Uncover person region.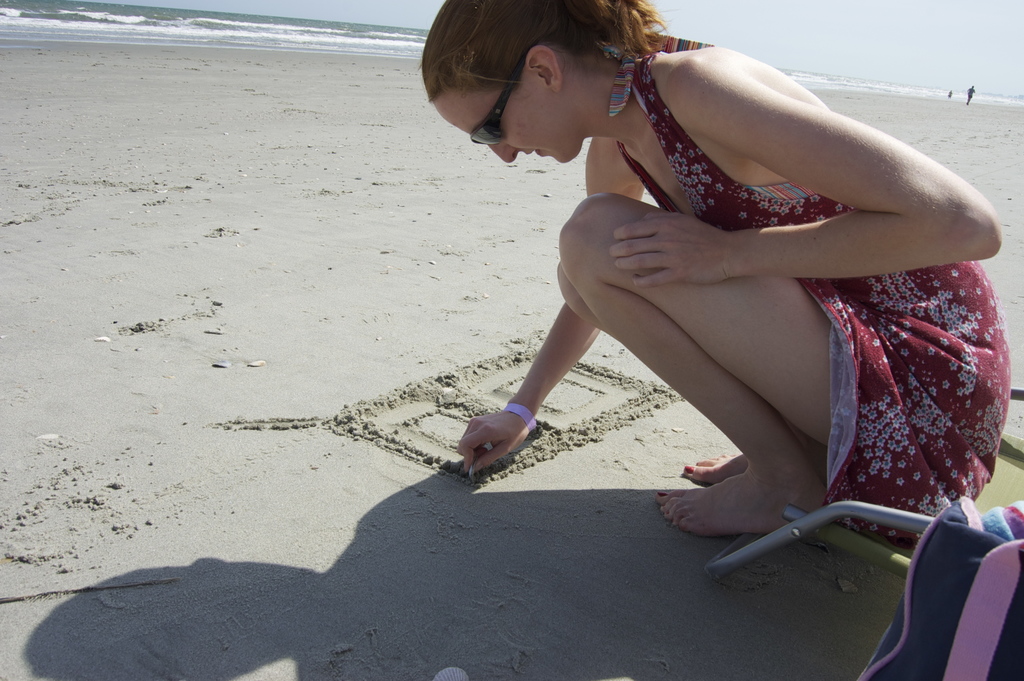
Uncovered: BBox(968, 83, 977, 103).
